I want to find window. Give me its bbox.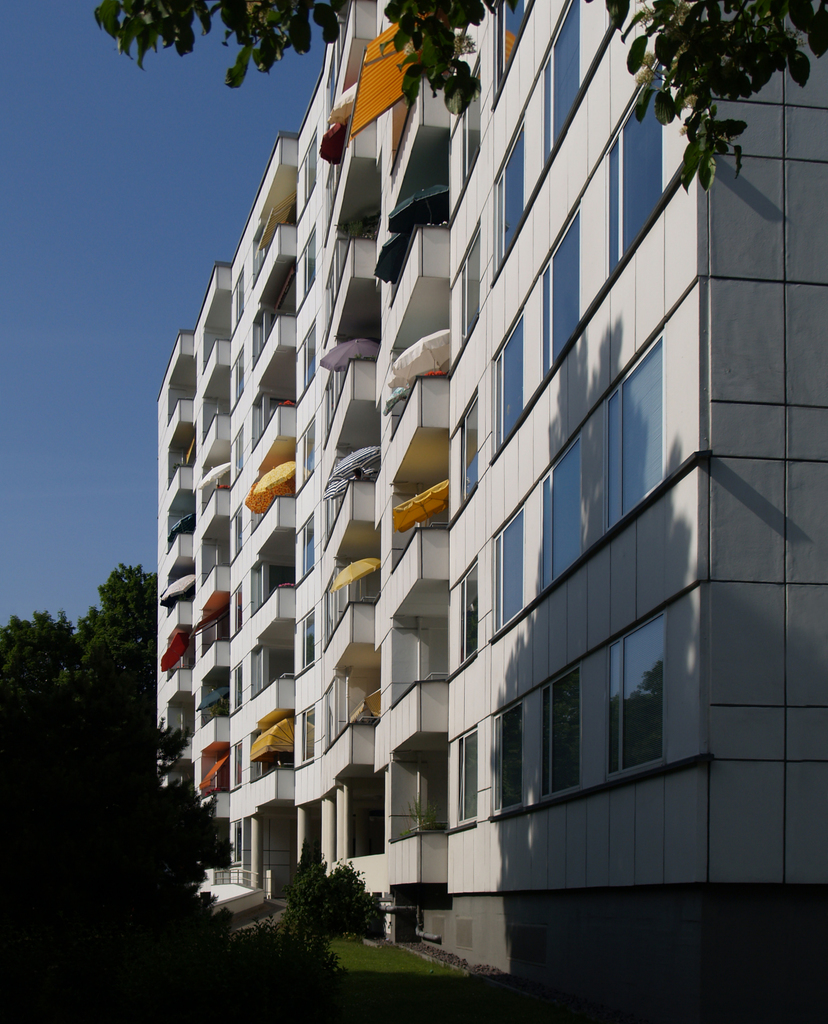
x1=539 y1=672 x2=583 y2=798.
